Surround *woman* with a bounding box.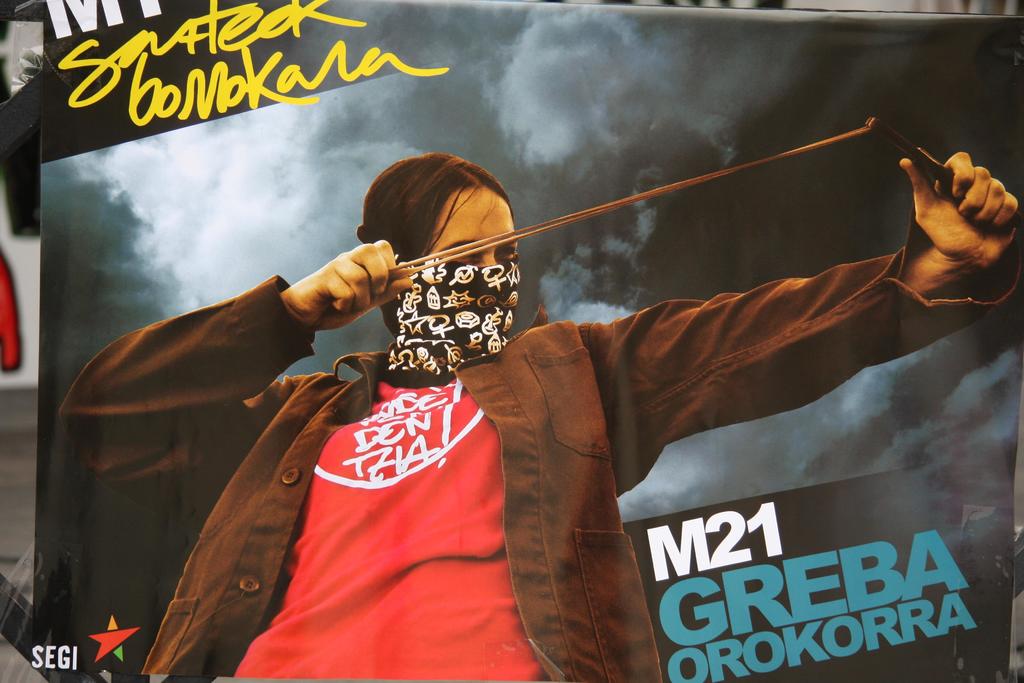
x1=61 y1=142 x2=1018 y2=680.
